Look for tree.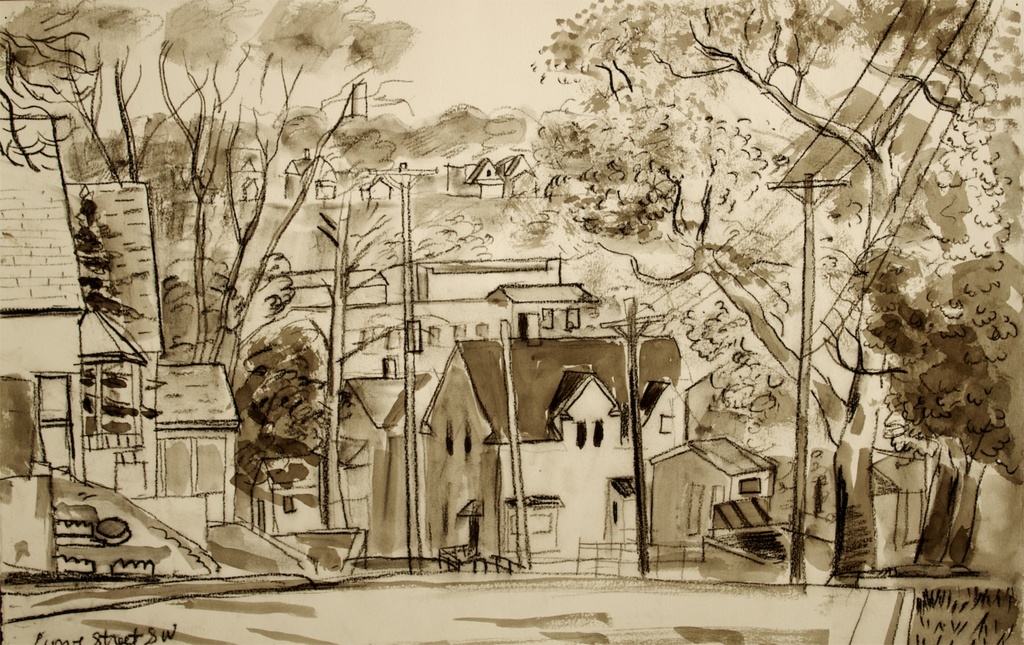
Found: <region>234, 323, 342, 510</region>.
